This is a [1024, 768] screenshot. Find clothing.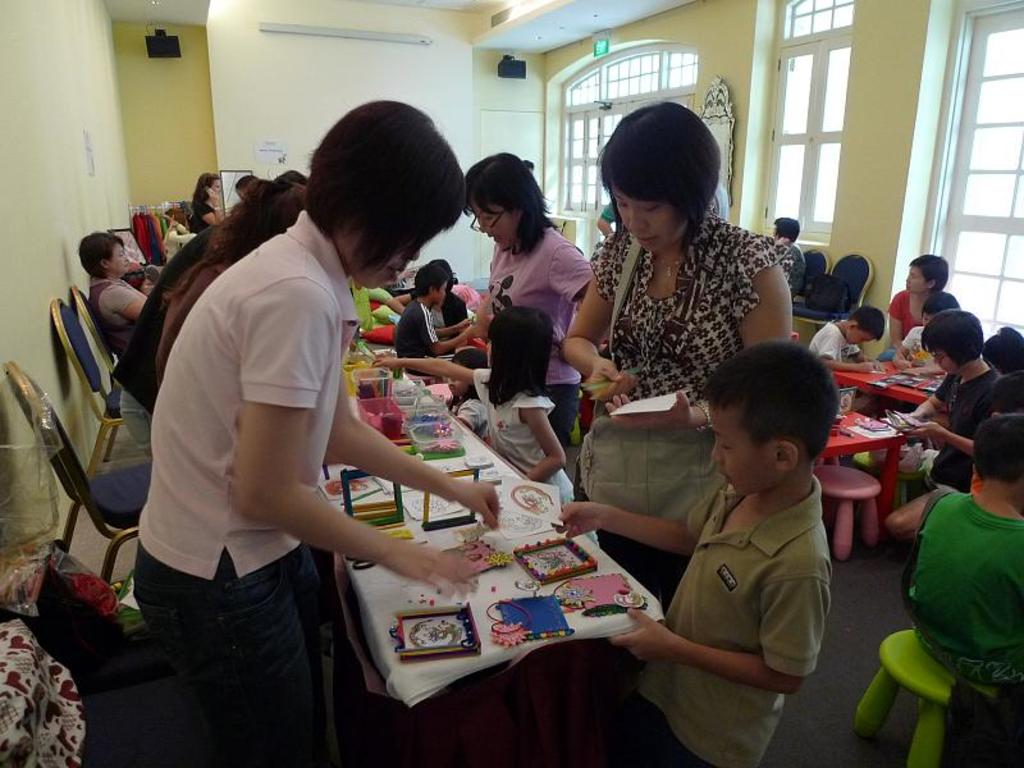
Bounding box: BBox(91, 278, 154, 397).
